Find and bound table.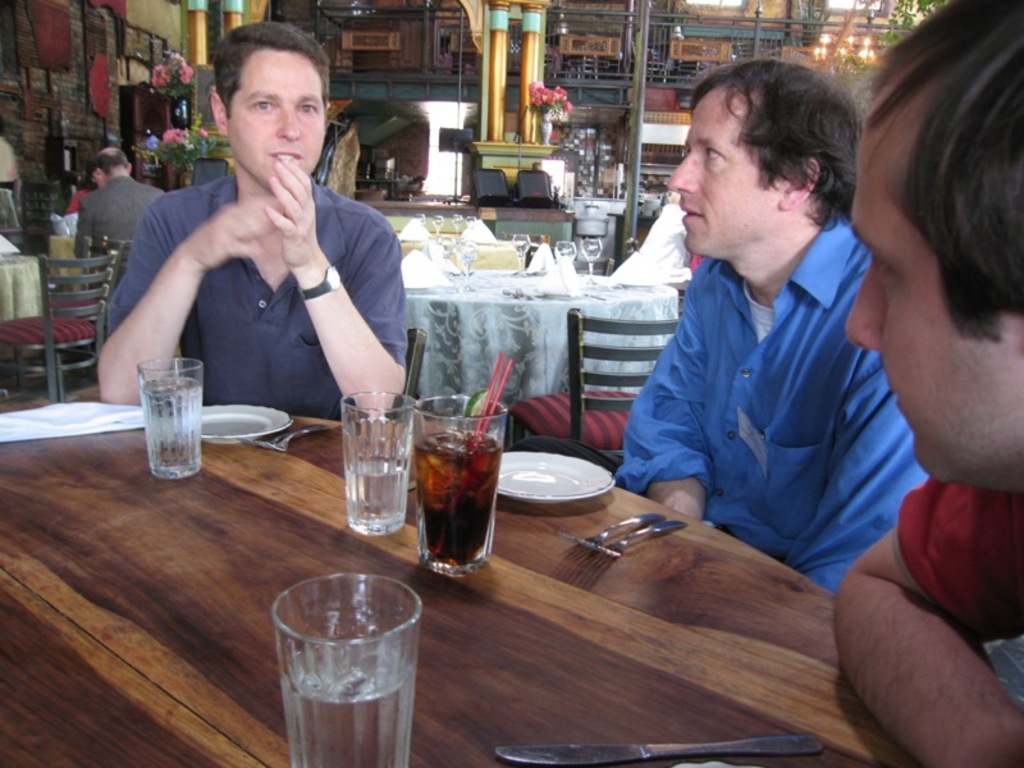
Bound: {"x1": 401, "y1": 264, "x2": 686, "y2": 421}.
